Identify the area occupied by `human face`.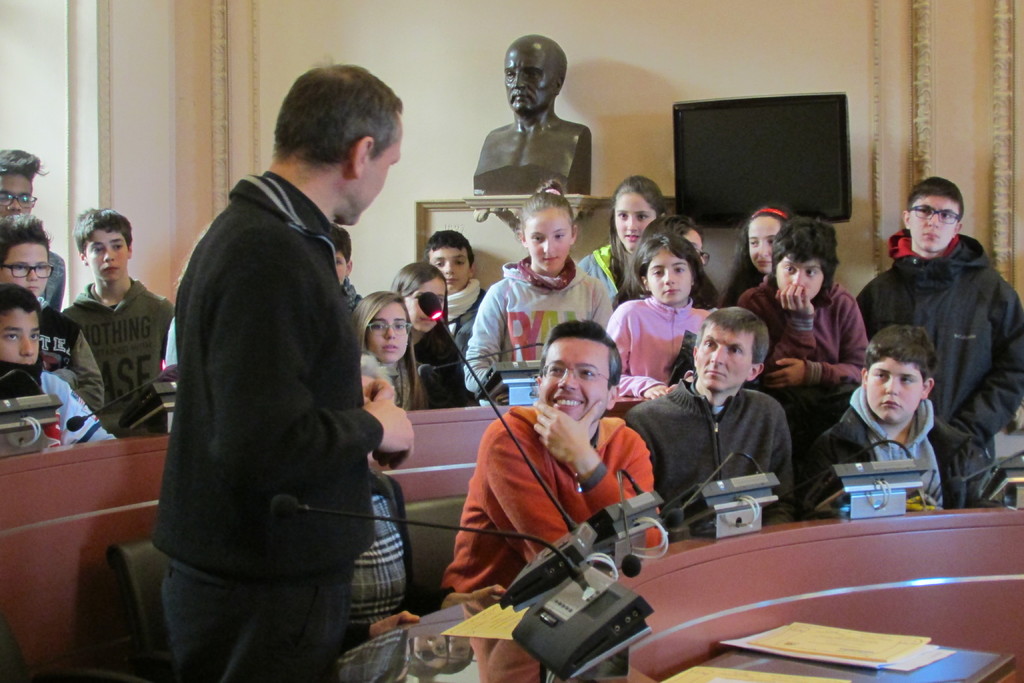
Area: (650,254,688,307).
